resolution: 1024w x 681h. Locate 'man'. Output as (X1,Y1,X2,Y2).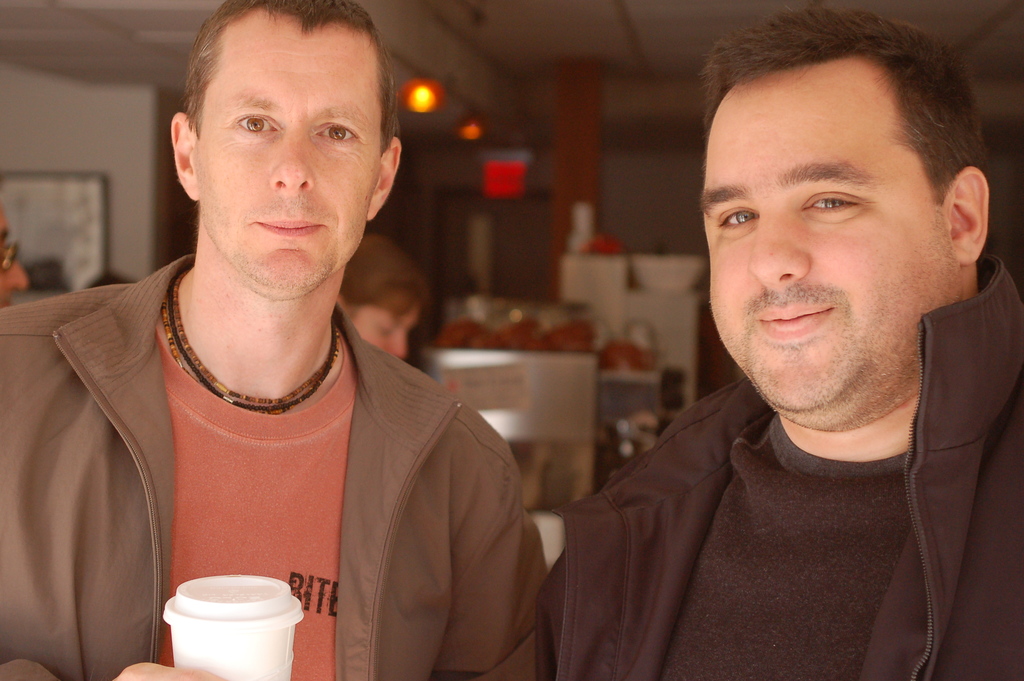
(483,22,1023,672).
